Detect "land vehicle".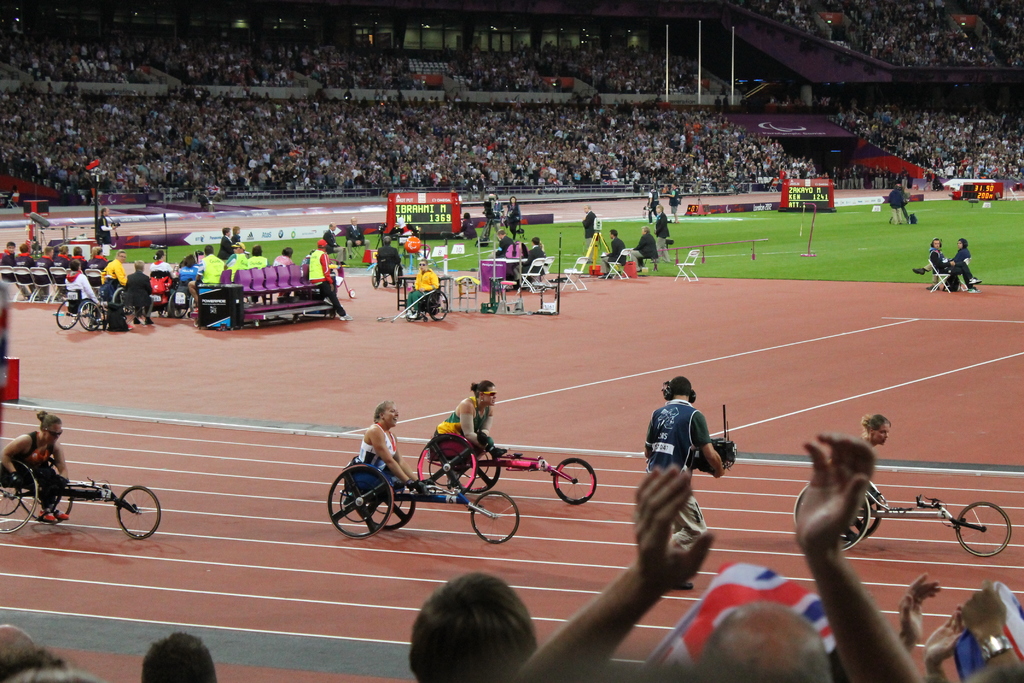
Detected at detection(58, 292, 102, 331).
